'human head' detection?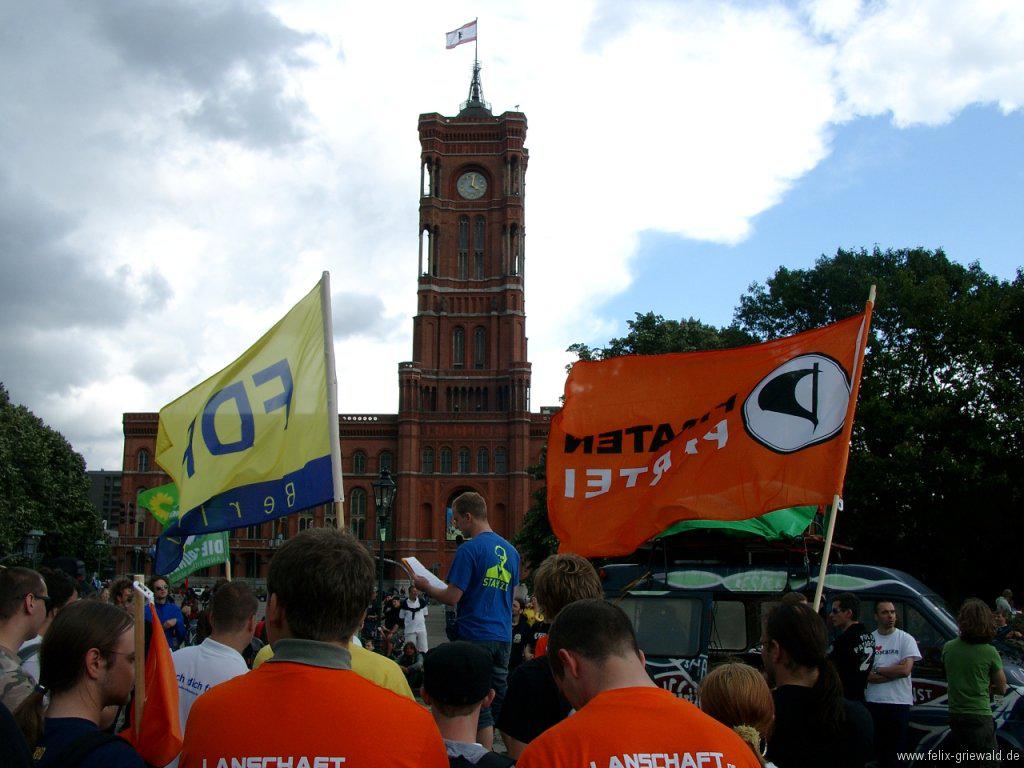
select_region(409, 585, 420, 600)
